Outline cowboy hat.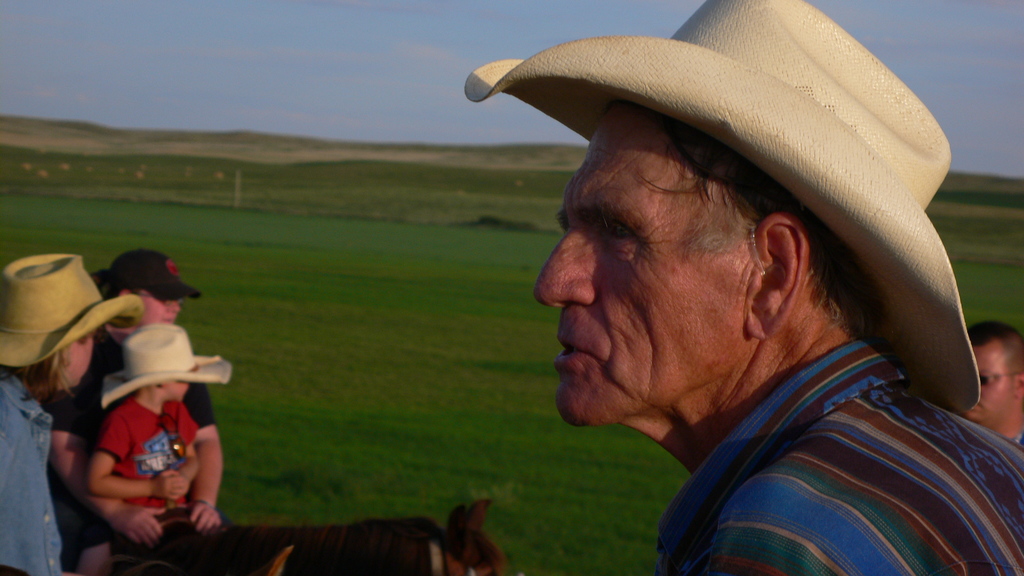
Outline: <box>100,328,230,403</box>.
